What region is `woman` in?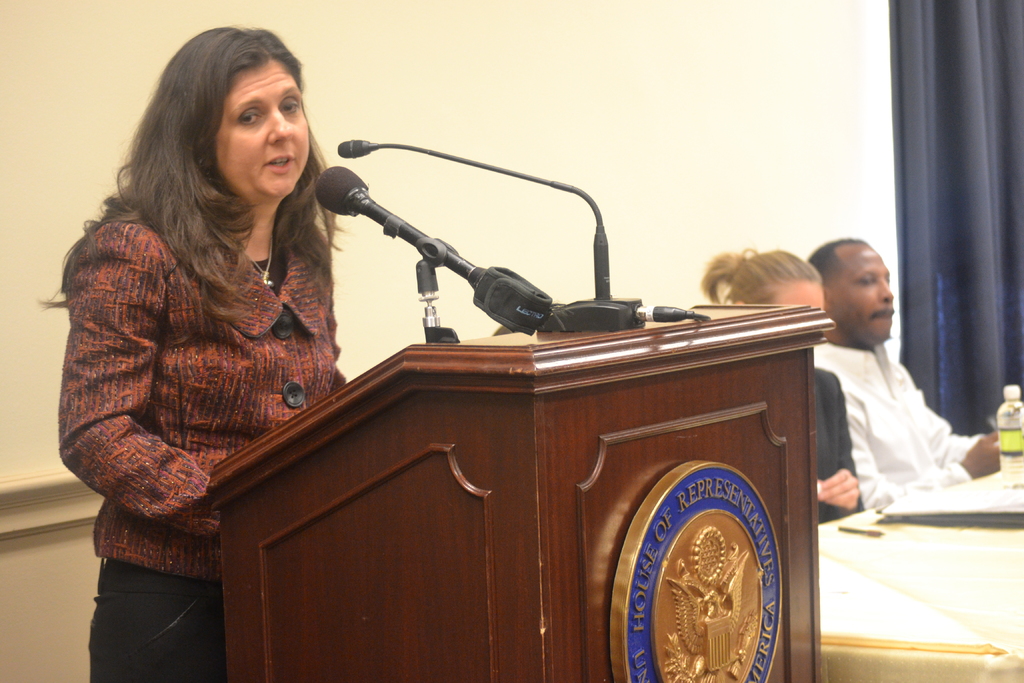
[left=54, top=35, right=371, bottom=652].
